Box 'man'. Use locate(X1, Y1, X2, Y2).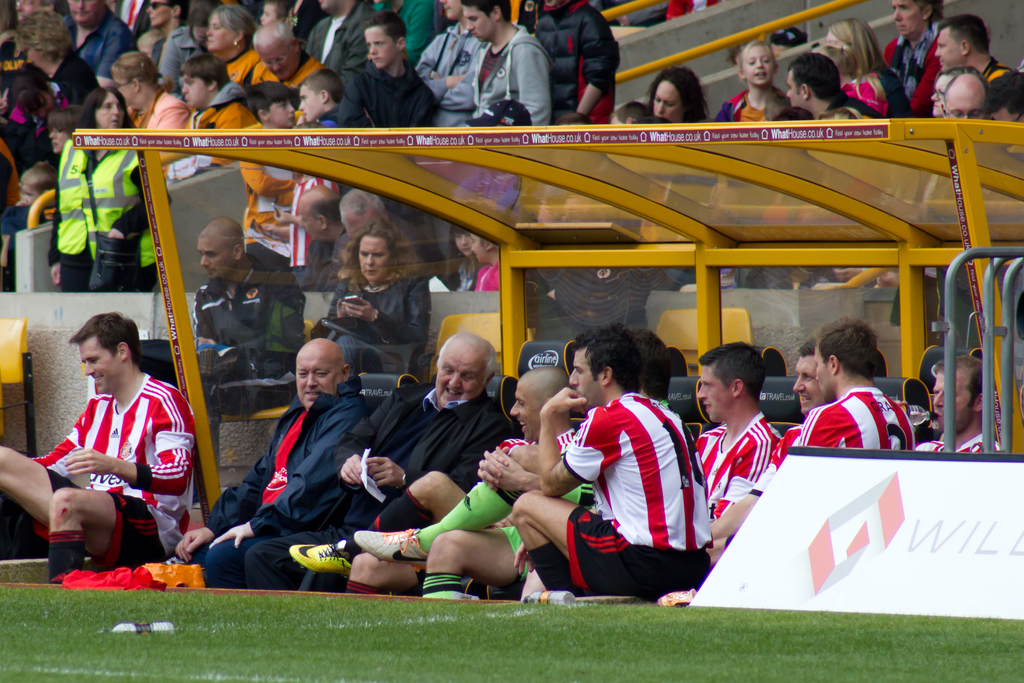
locate(938, 13, 1022, 79).
